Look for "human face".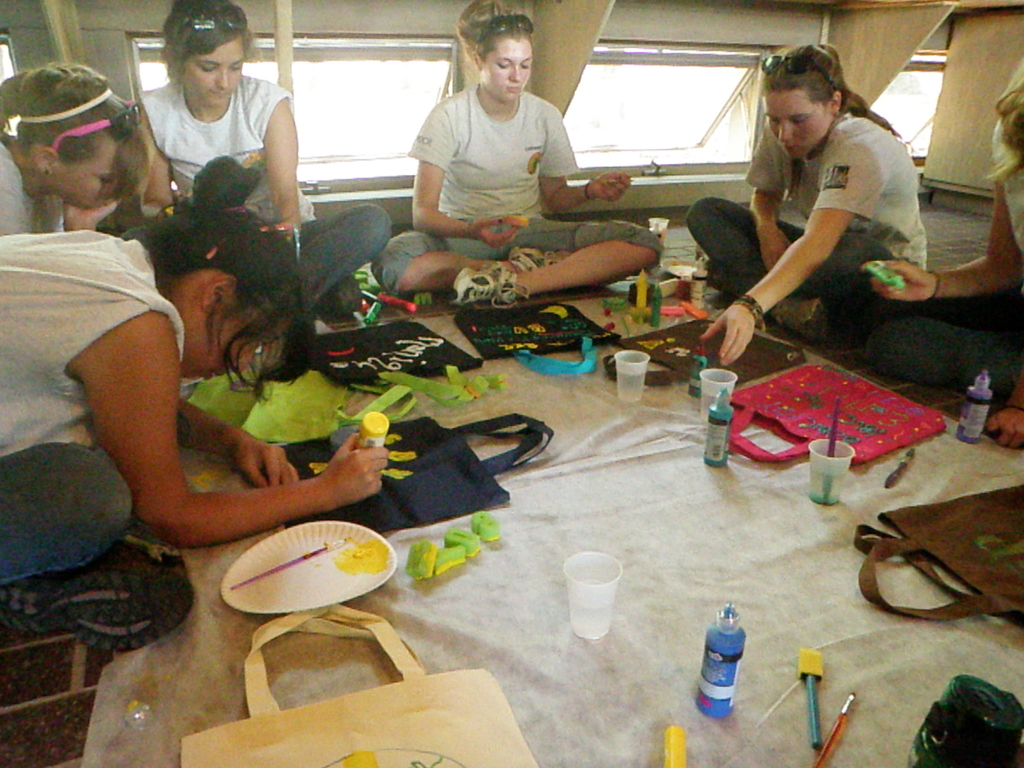
Found: 760:86:828:161.
